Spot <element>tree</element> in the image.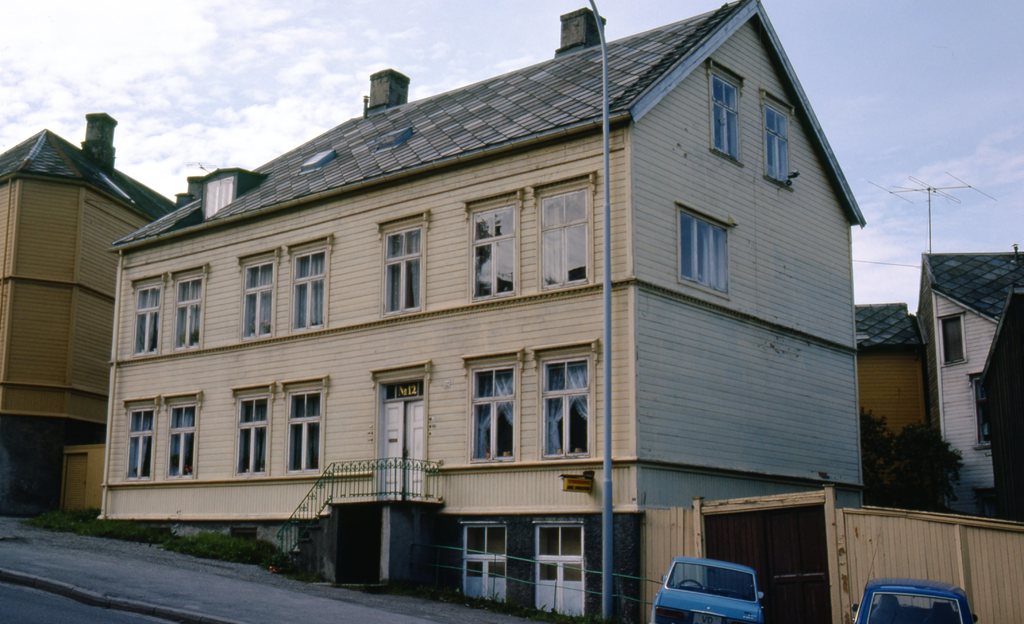
<element>tree</element> found at 868, 420, 960, 512.
